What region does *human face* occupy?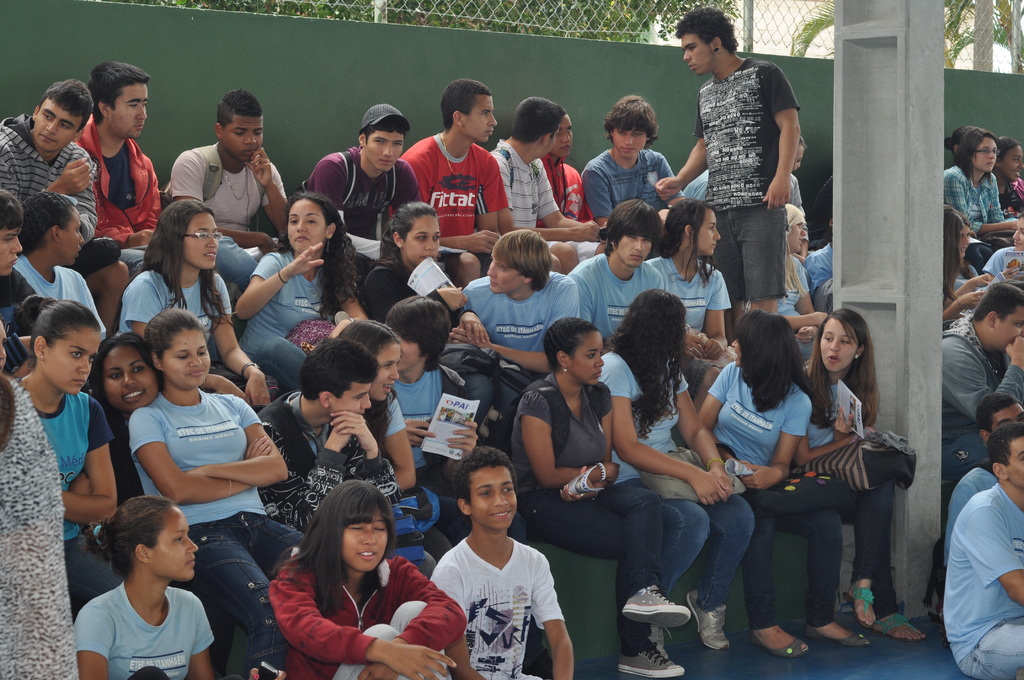
{"left": 788, "top": 225, "right": 804, "bottom": 255}.
